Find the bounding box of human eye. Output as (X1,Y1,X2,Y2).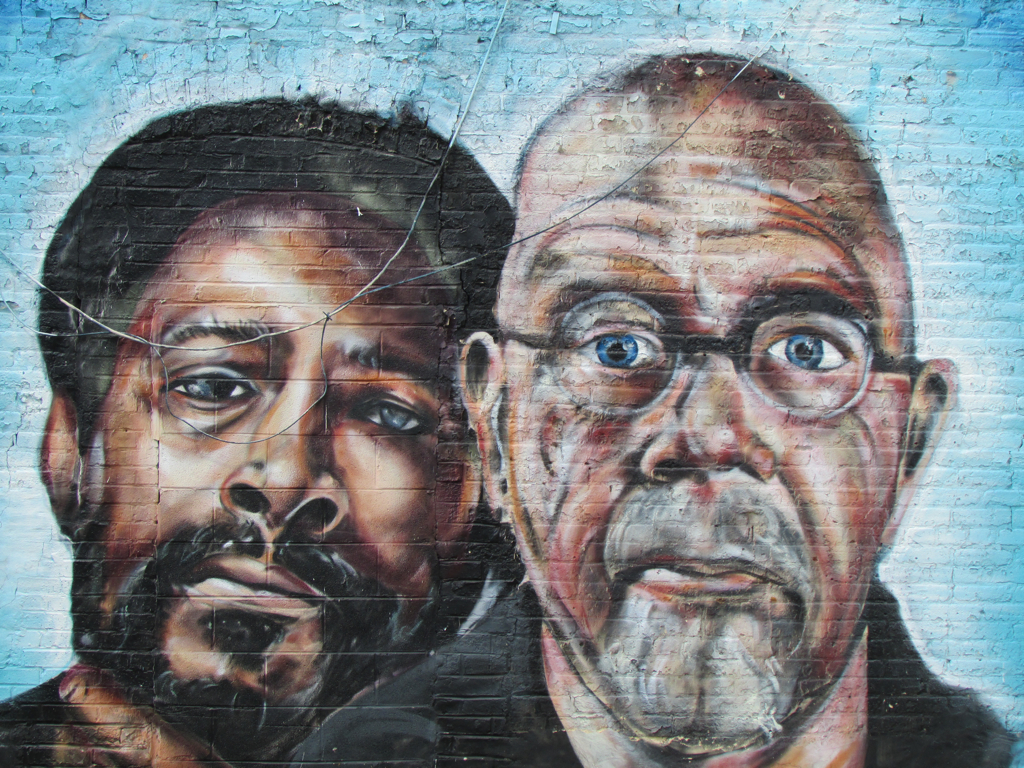
(572,318,673,380).
